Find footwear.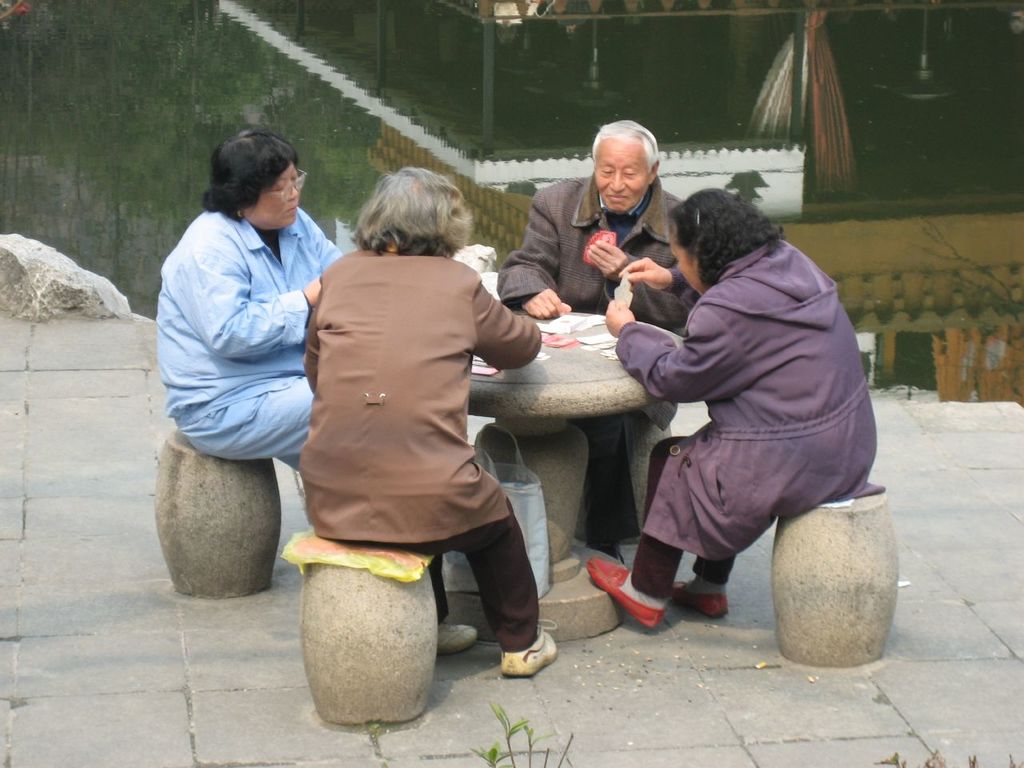
580,554,654,626.
